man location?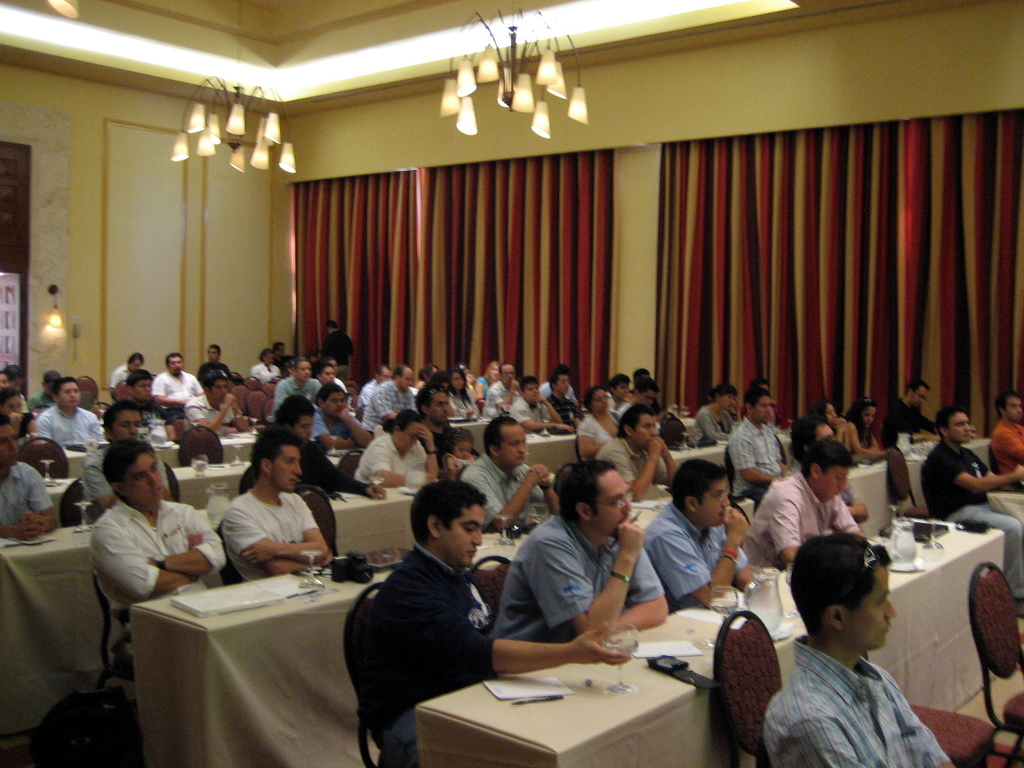
locate(183, 373, 251, 438)
